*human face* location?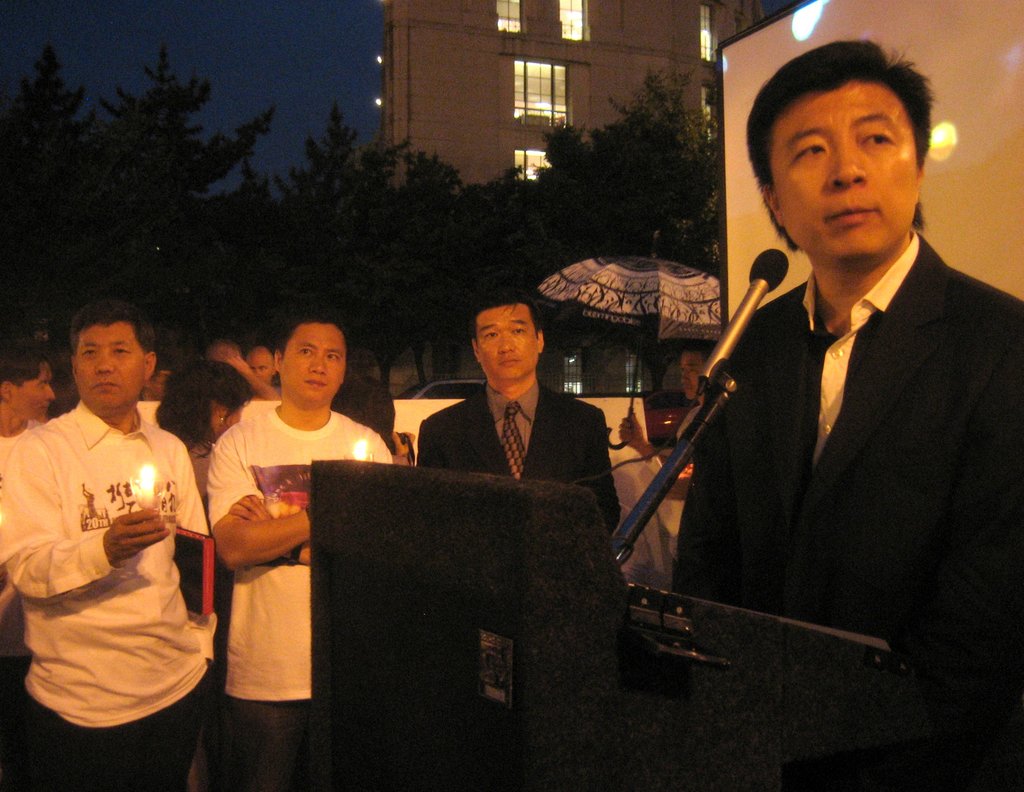
281, 321, 342, 408
